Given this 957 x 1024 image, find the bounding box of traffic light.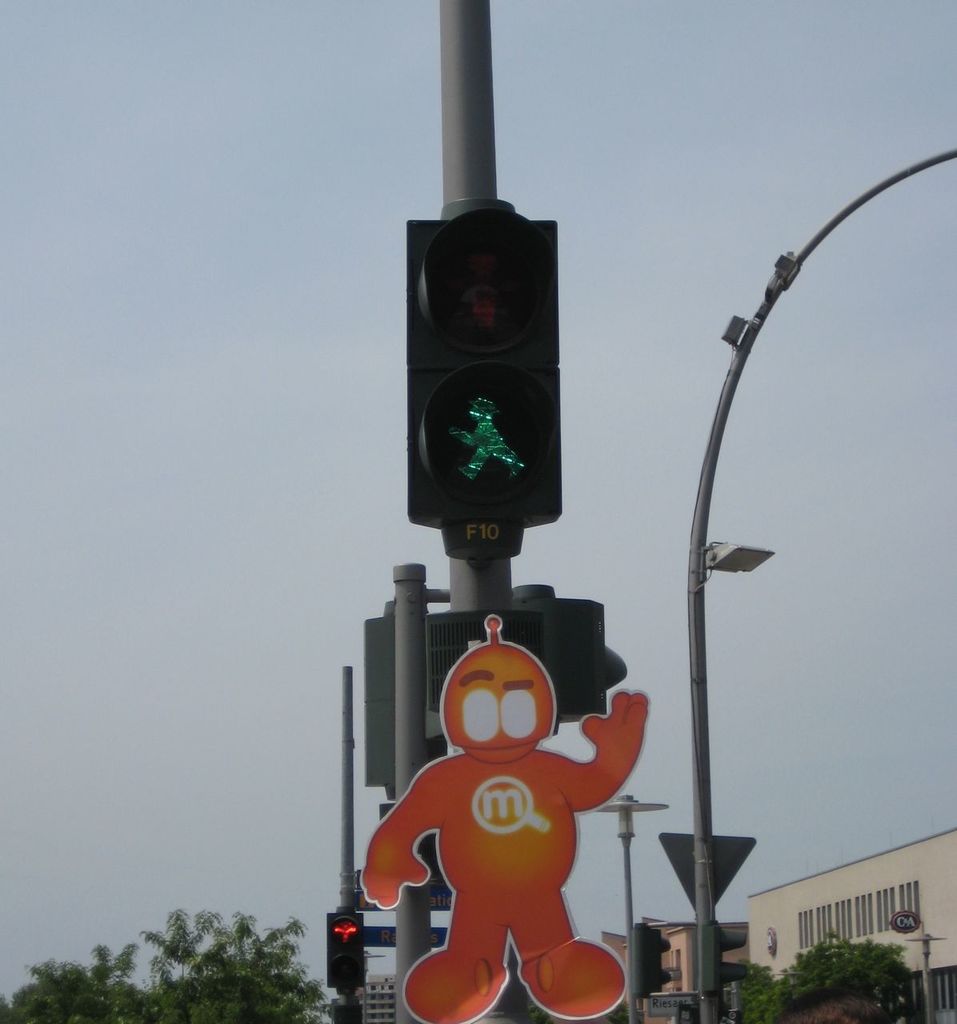
326/911/366/994.
